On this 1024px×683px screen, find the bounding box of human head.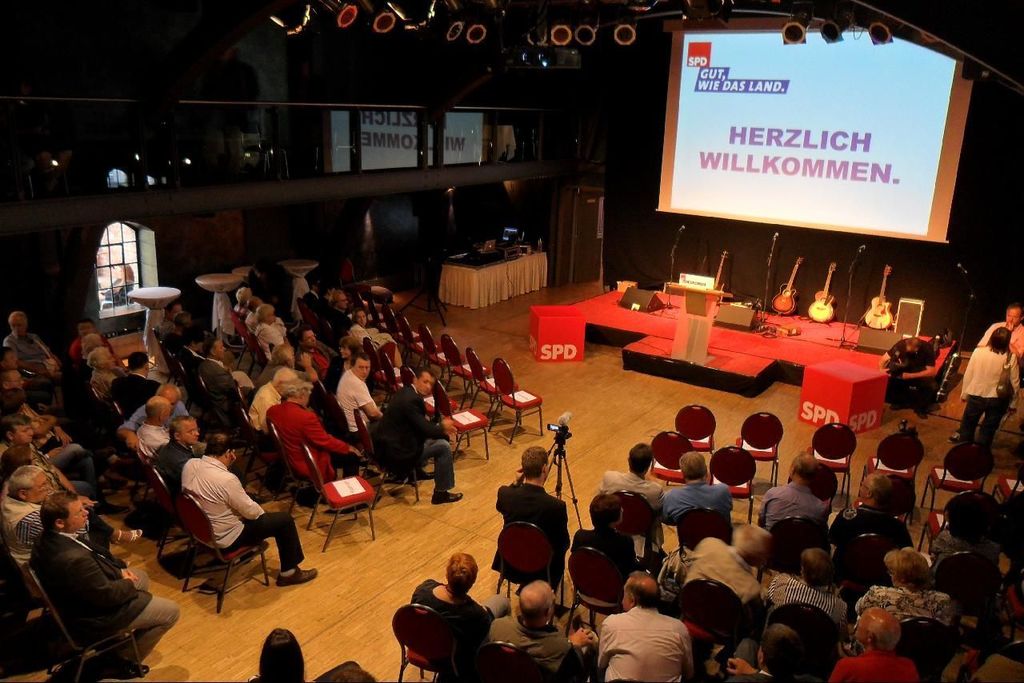
Bounding box: [left=802, top=547, right=835, bottom=589].
